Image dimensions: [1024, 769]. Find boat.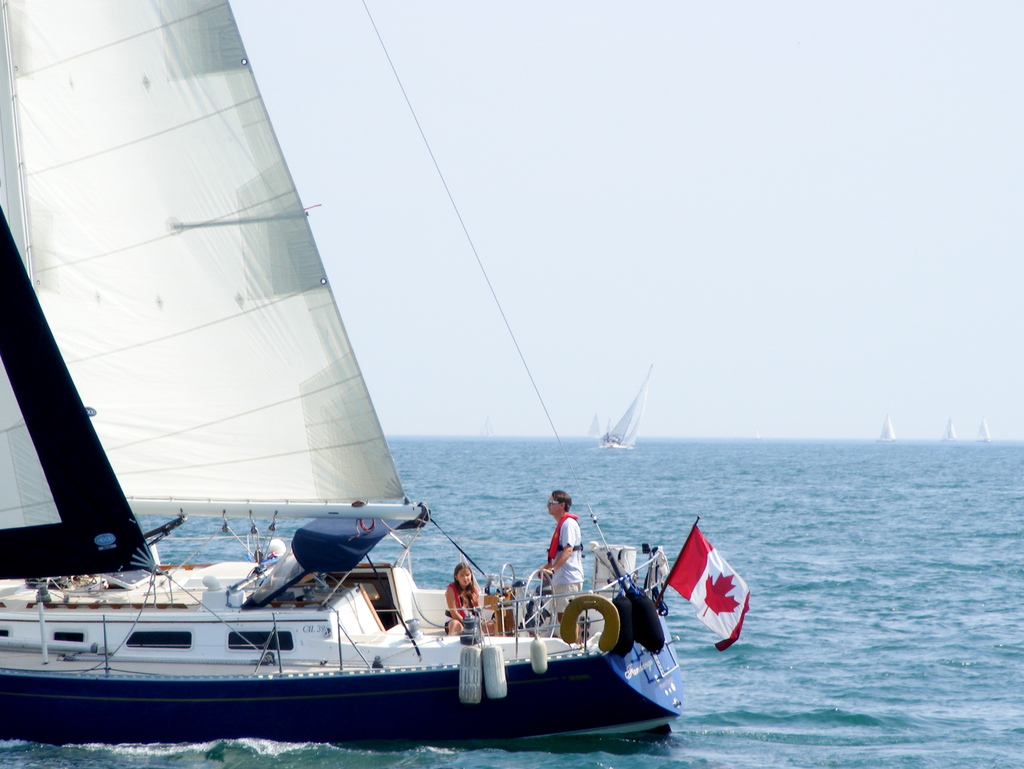
(0, 0, 689, 755).
